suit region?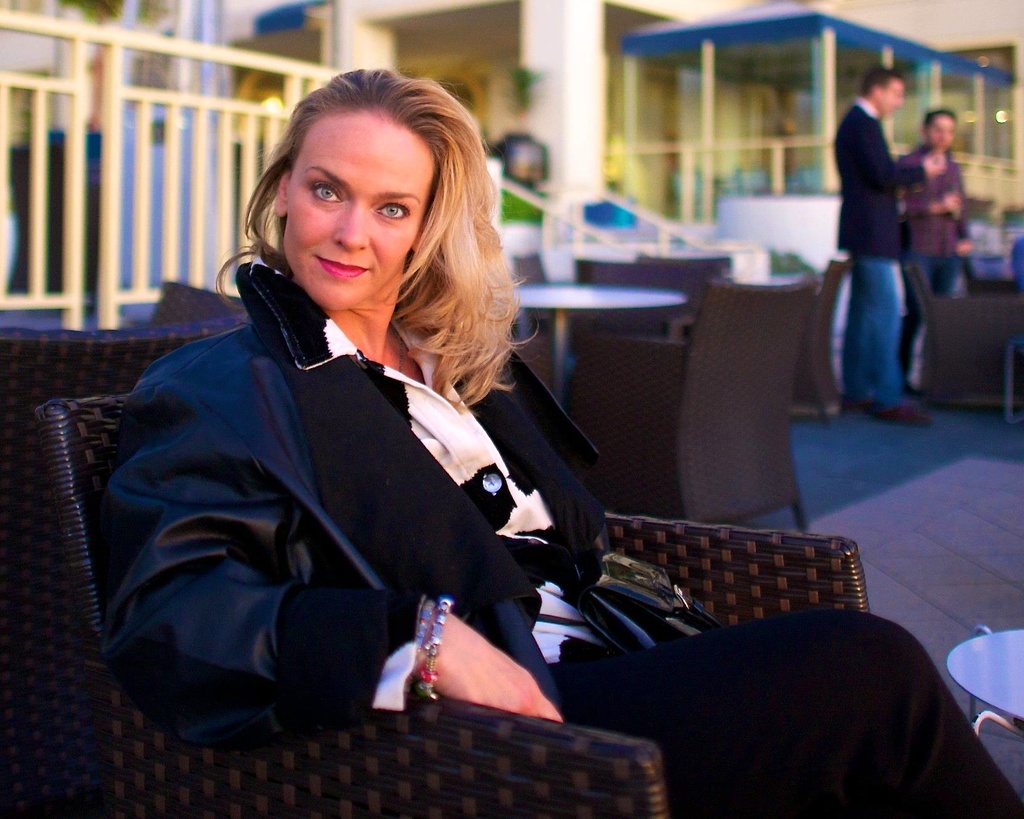
<bbox>834, 97, 925, 399</bbox>
